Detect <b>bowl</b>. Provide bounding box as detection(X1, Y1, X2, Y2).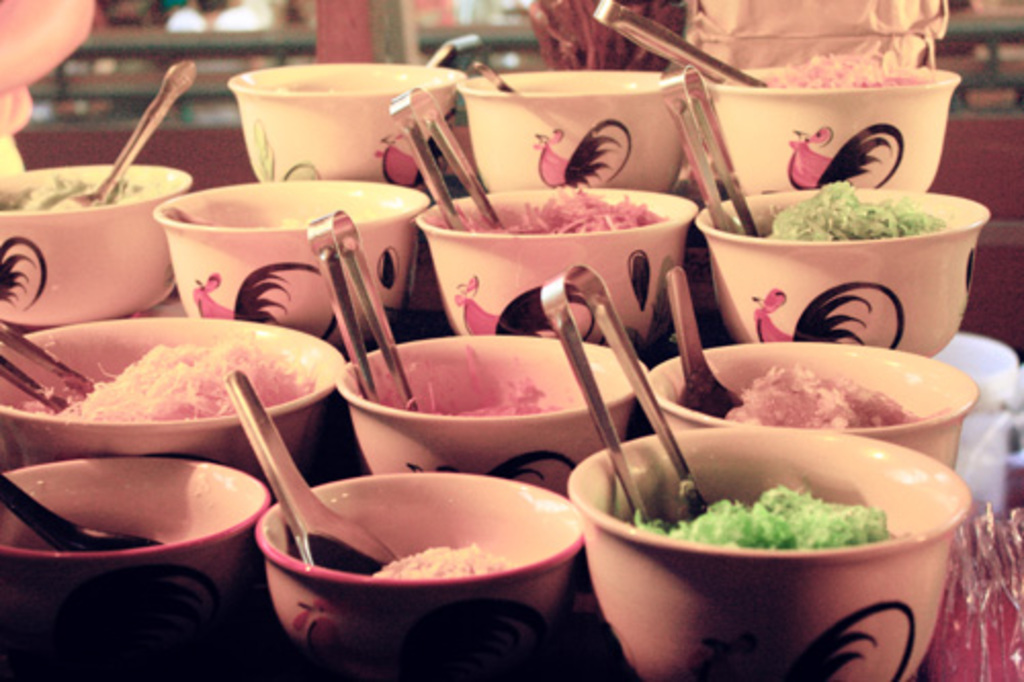
detection(459, 70, 688, 195).
